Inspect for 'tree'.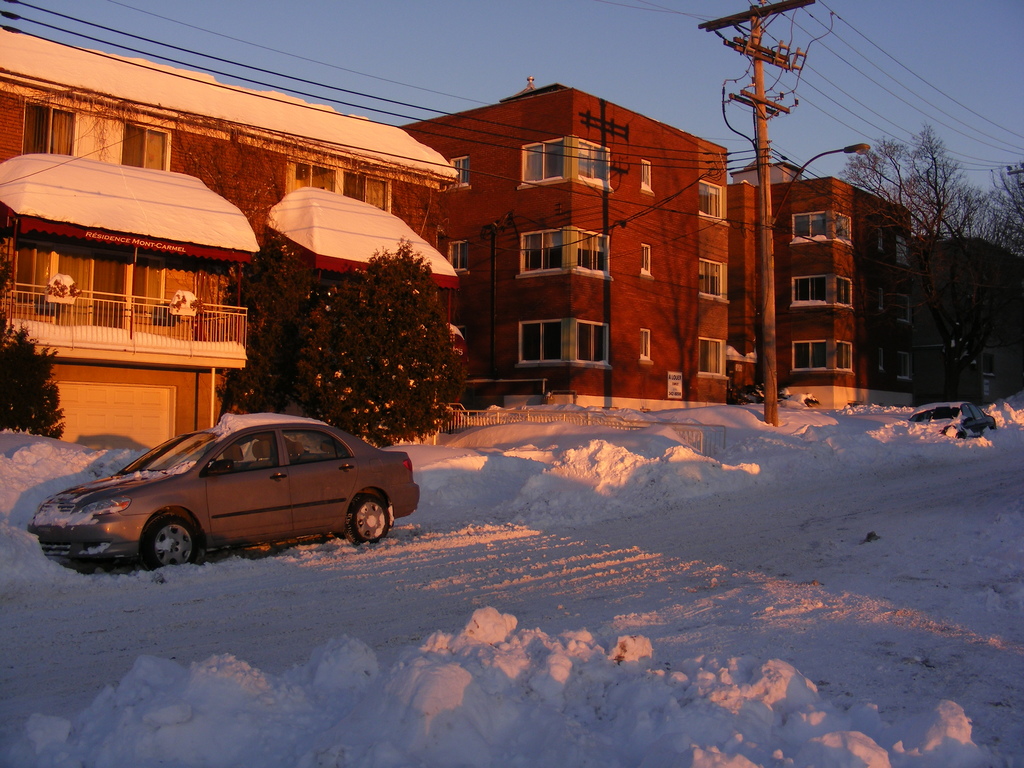
Inspection: {"x1": 214, "y1": 228, "x2": 318, "y2": 420}.
